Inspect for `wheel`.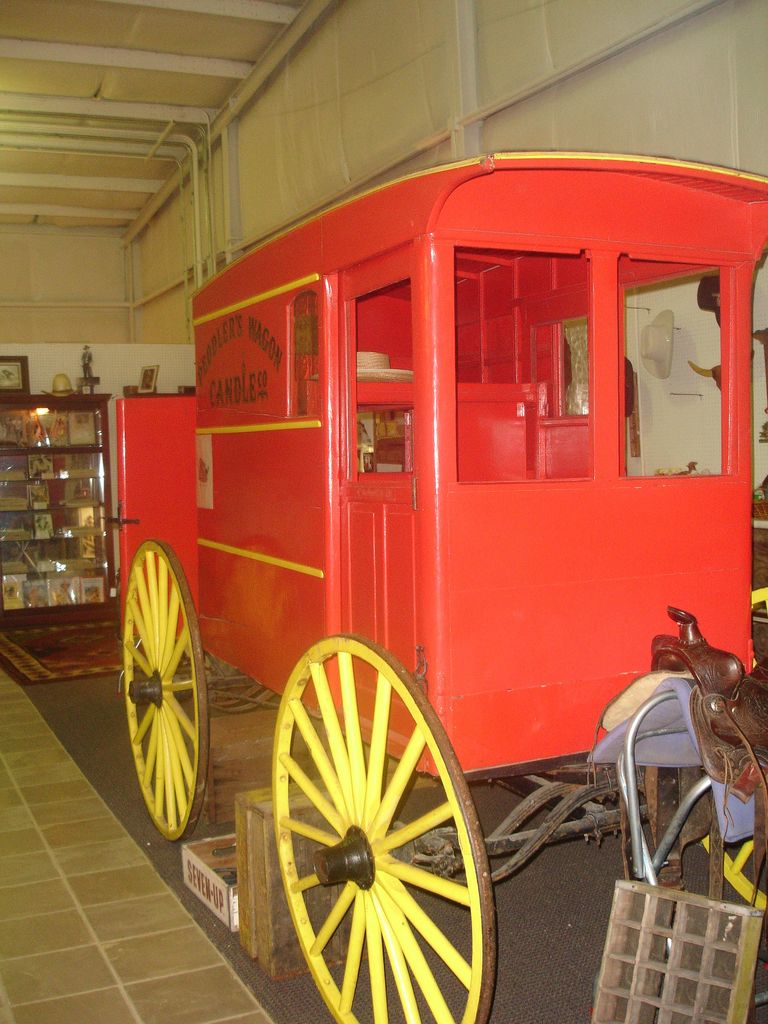
Inspection: (x1=267, y1=631, x2=512, y2=1023).
